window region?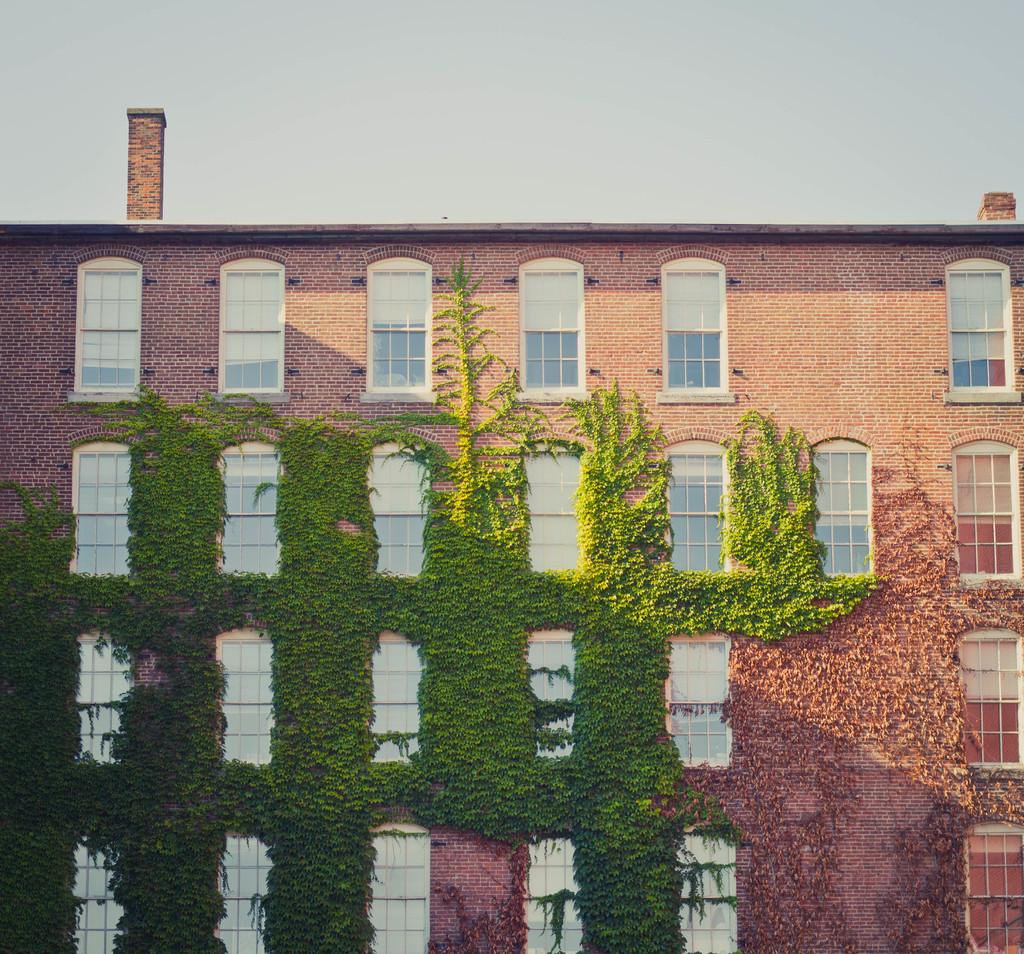
229 830 285 953
